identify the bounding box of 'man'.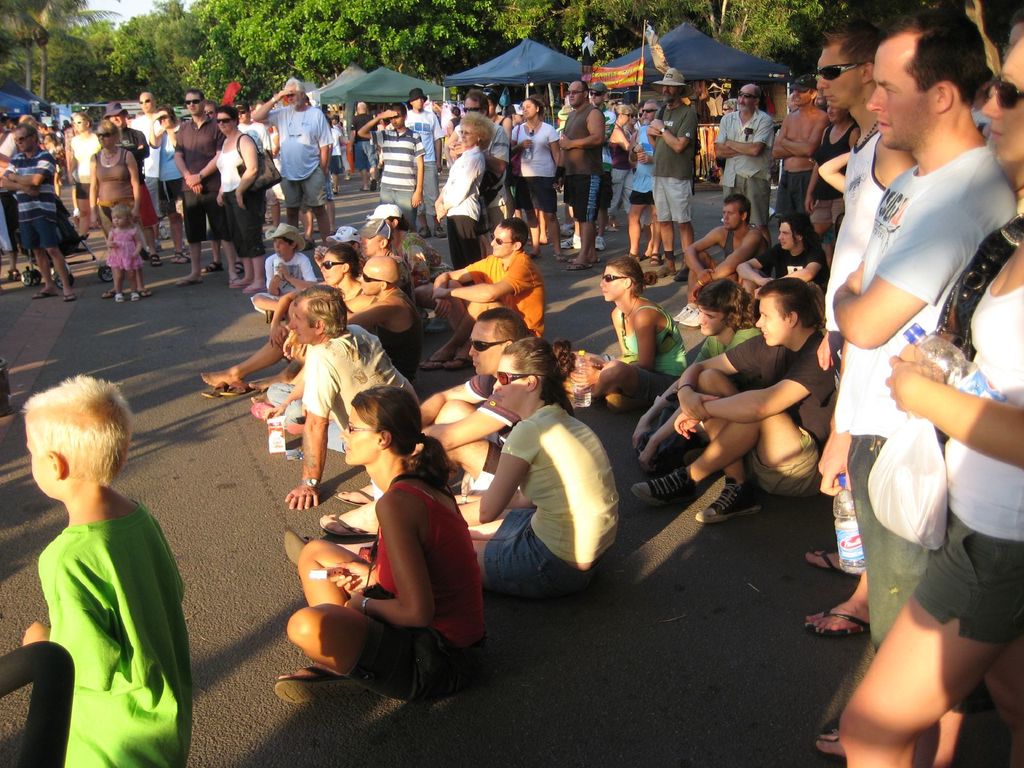
[177, 86, 242, 289].
